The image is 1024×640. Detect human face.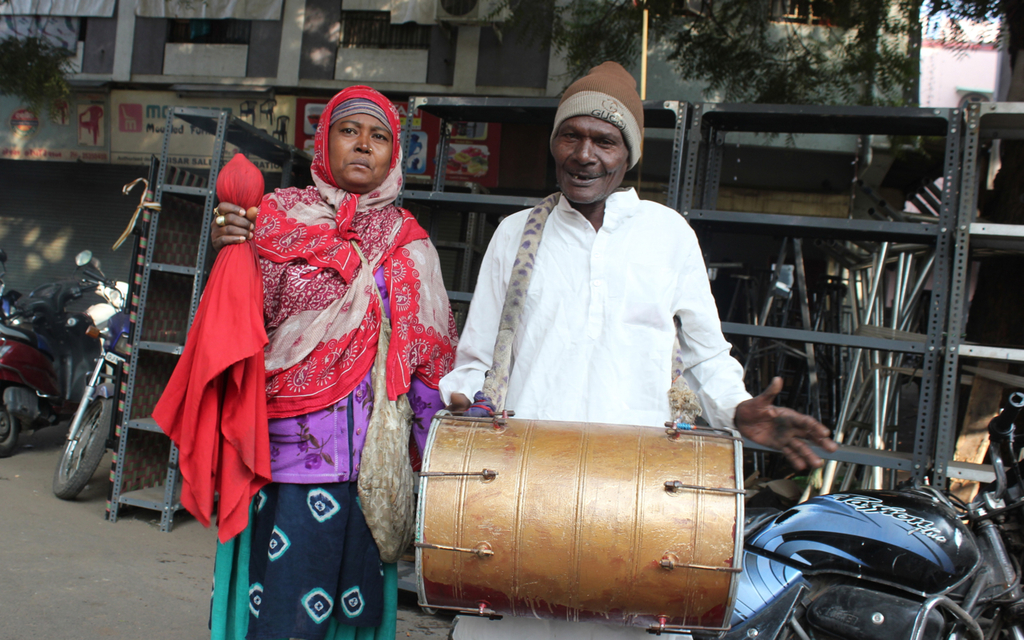
Detection: box(552, 116, 629, 205).
